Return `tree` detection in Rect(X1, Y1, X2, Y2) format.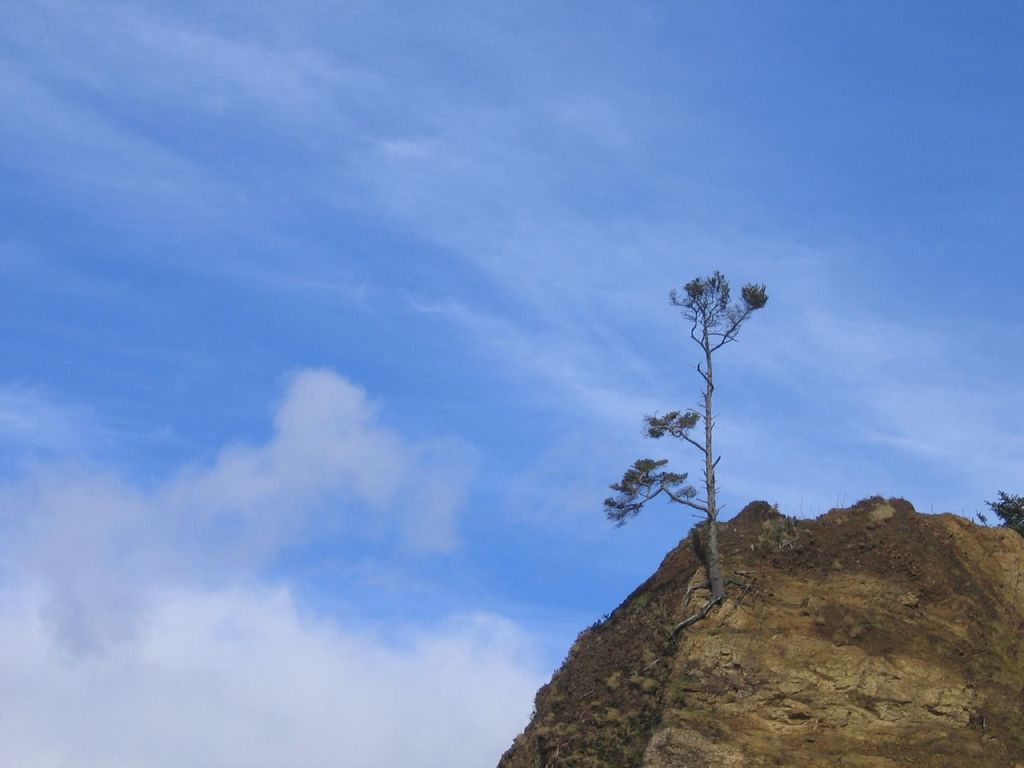
Rect(619, 258, 788, 593).
